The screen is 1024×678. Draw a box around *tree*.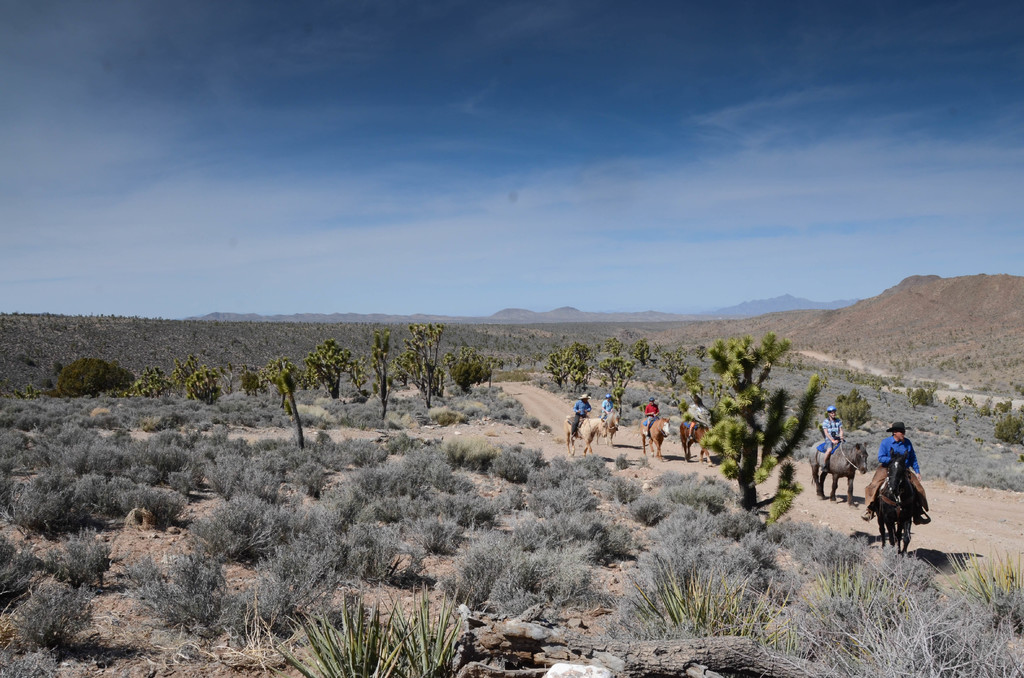
crop(364, 322, 390, 414).
